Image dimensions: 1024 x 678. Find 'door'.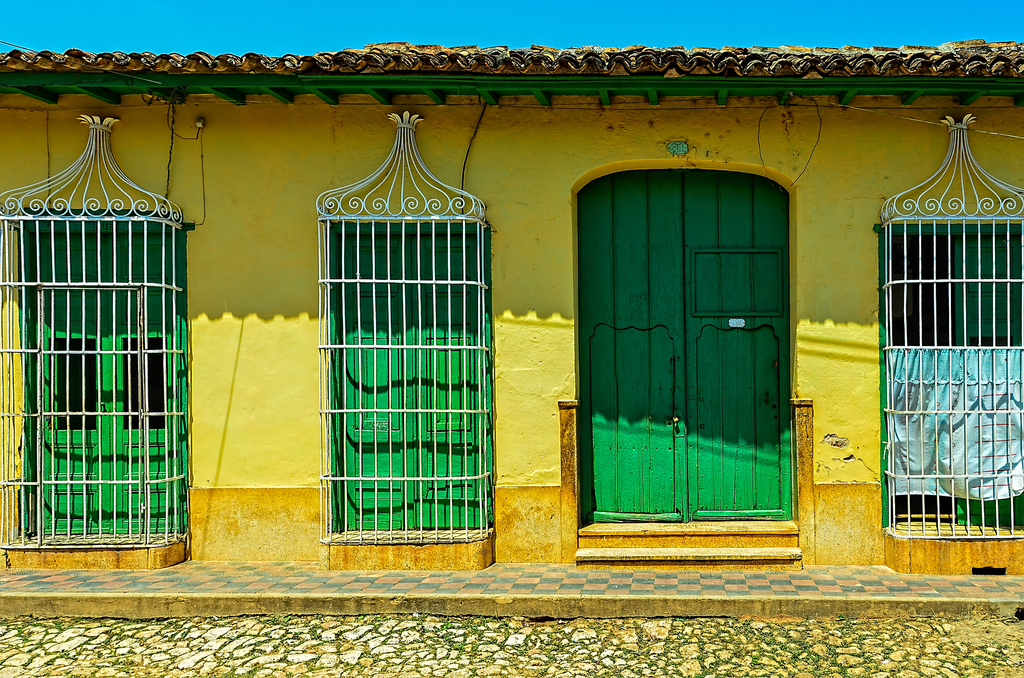
region(109, 230, 181, 531).
